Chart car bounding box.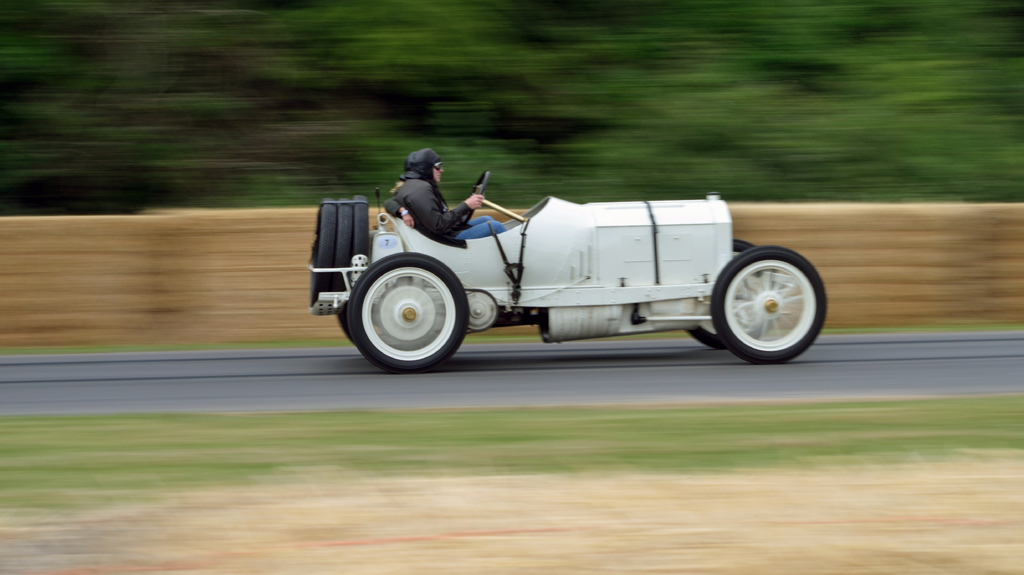
Charted: {"x1": 296, "y1": 163, "x2": 831, "y2": 370}.
